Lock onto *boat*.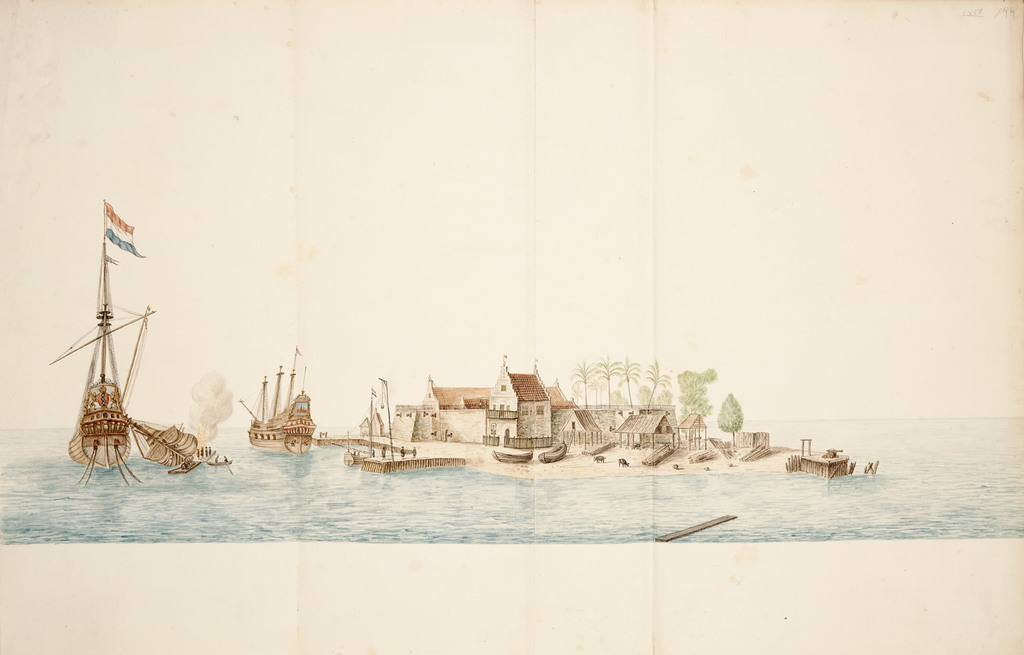
Locked: x1=536, y1=435, x2=567, y2=461.
